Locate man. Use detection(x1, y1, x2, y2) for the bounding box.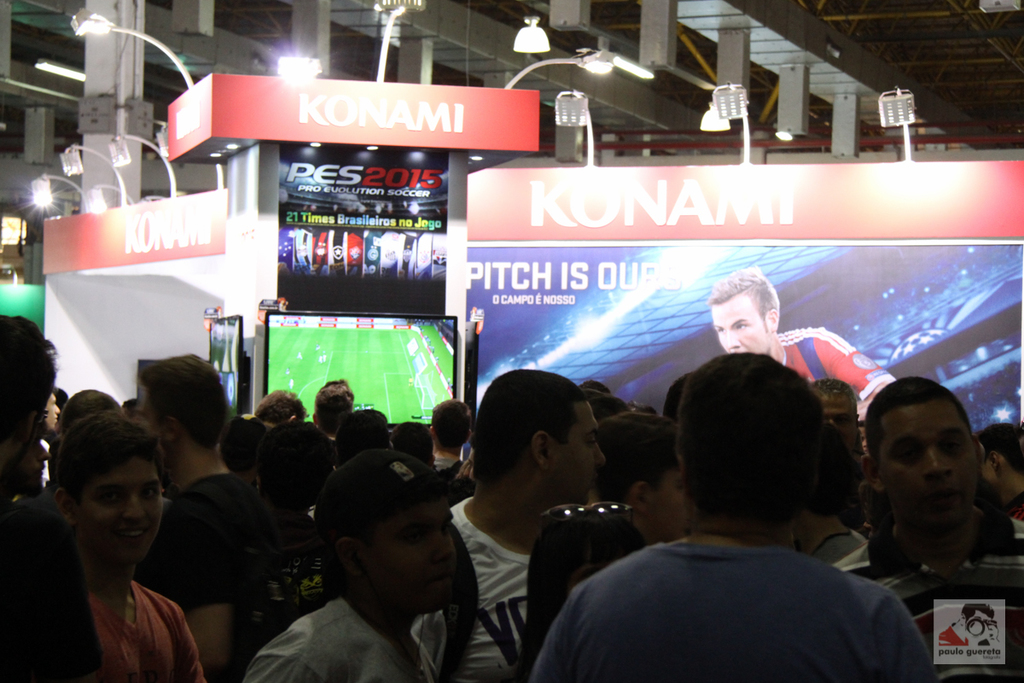
detection(824, 377, 1023, 682).
